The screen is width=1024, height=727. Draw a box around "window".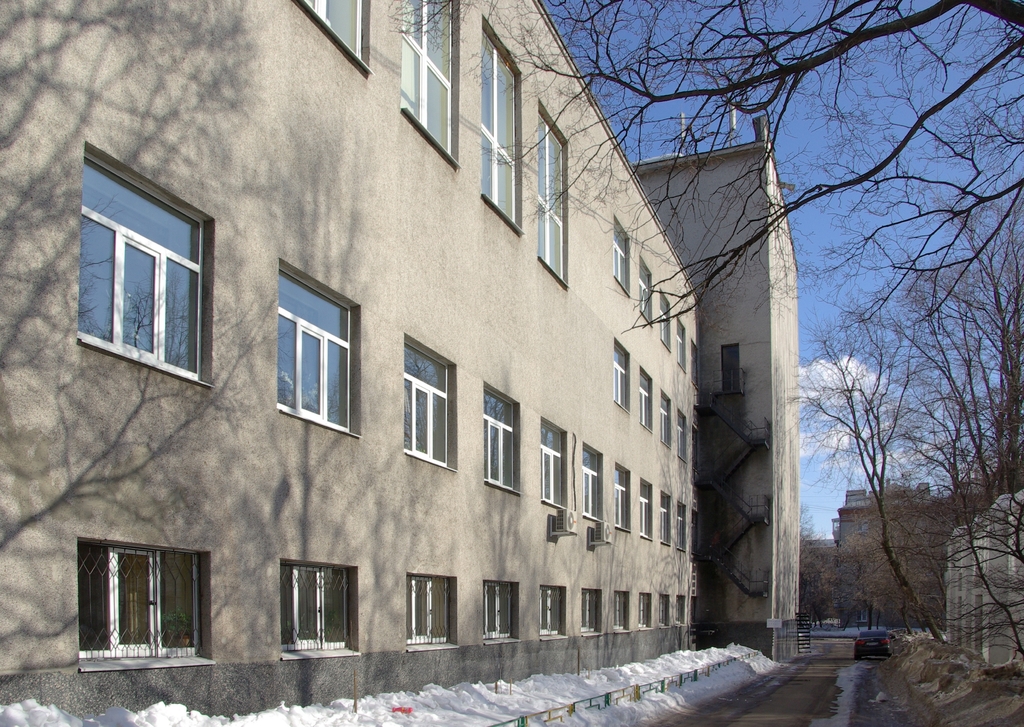
278/562/354/653.
